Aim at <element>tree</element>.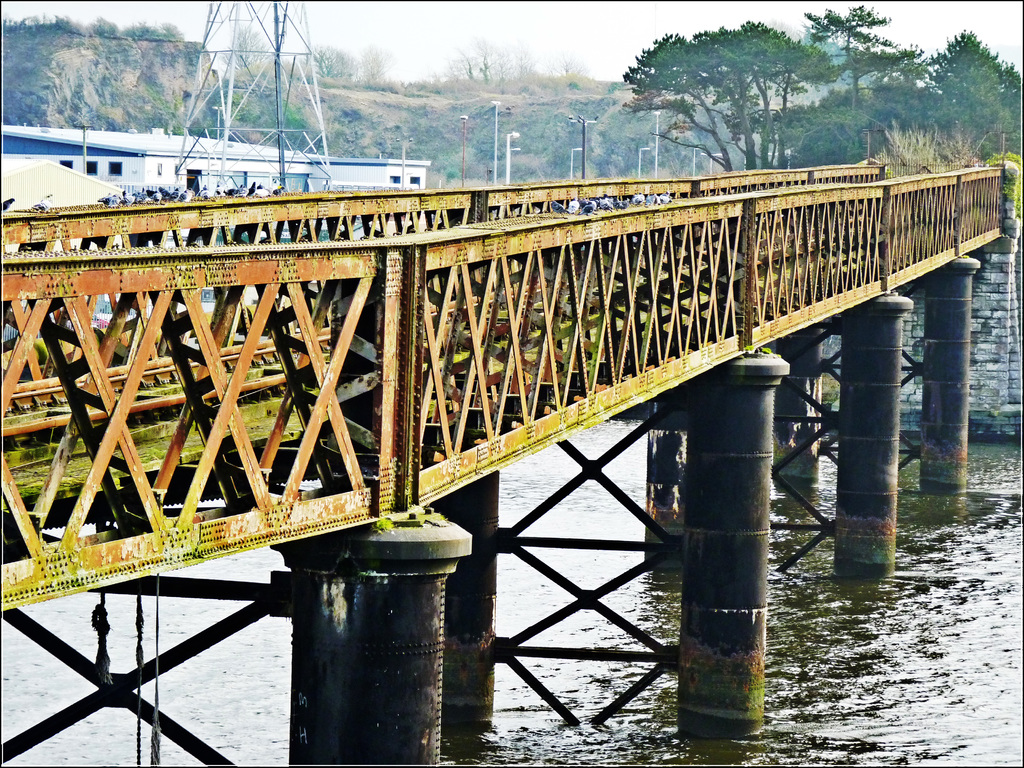
Aimed at box=[544, 52, 585, 81].
